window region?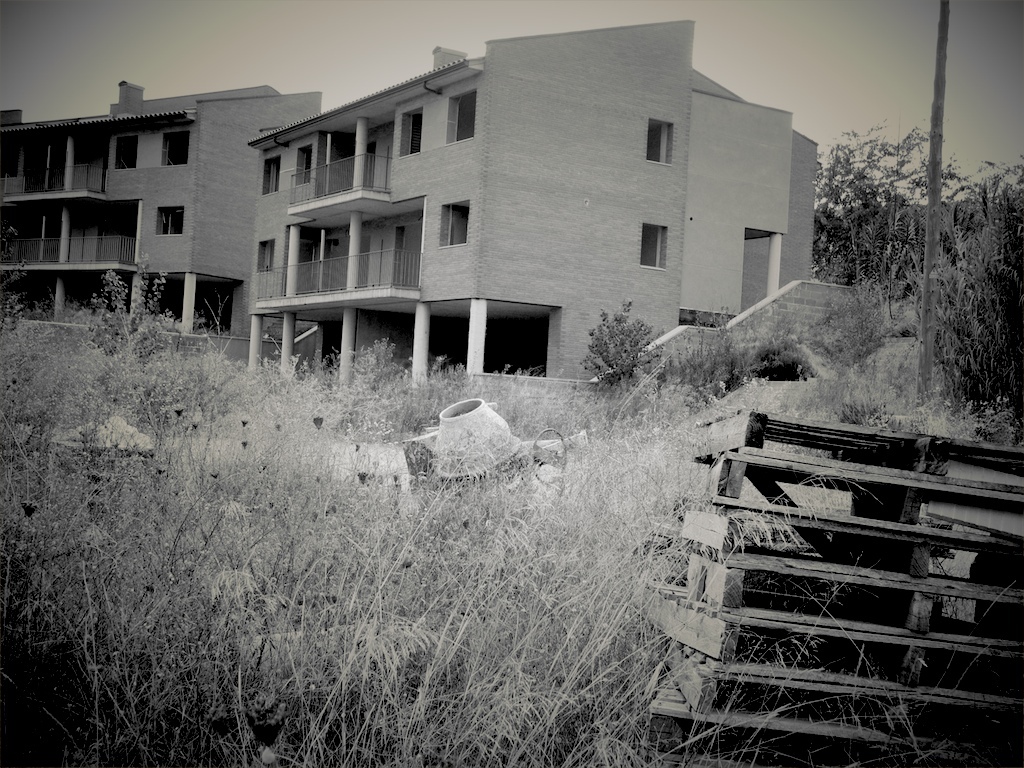
[301,151,308,185]
